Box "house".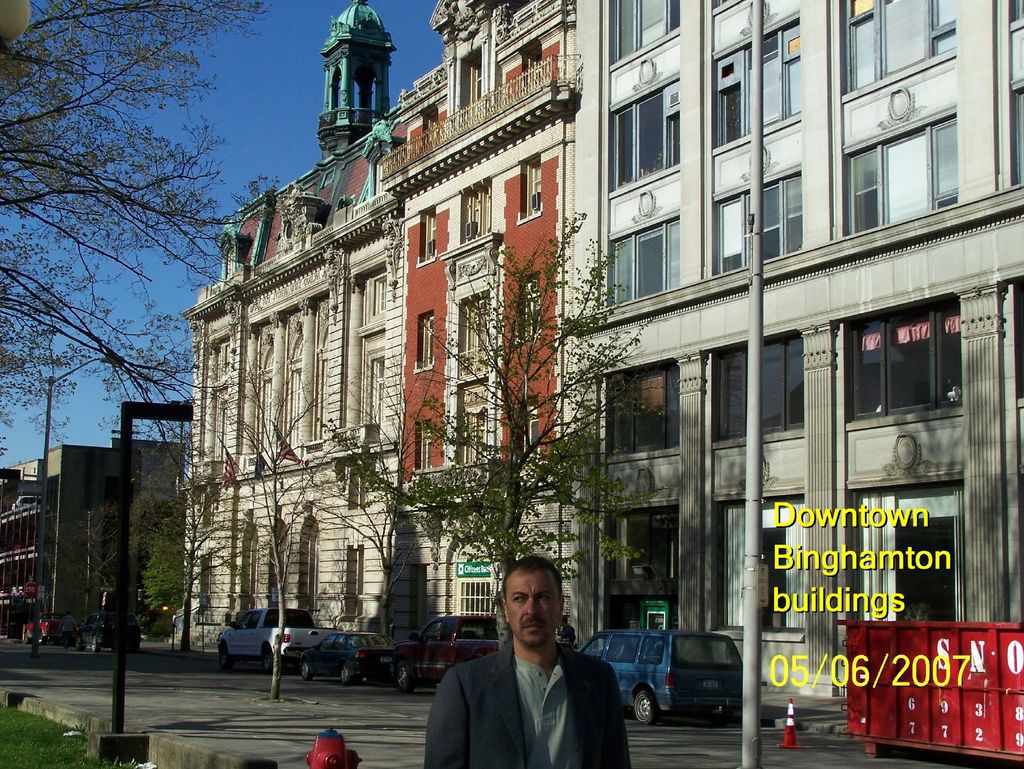
Rect(180, 0, 394, 638).
